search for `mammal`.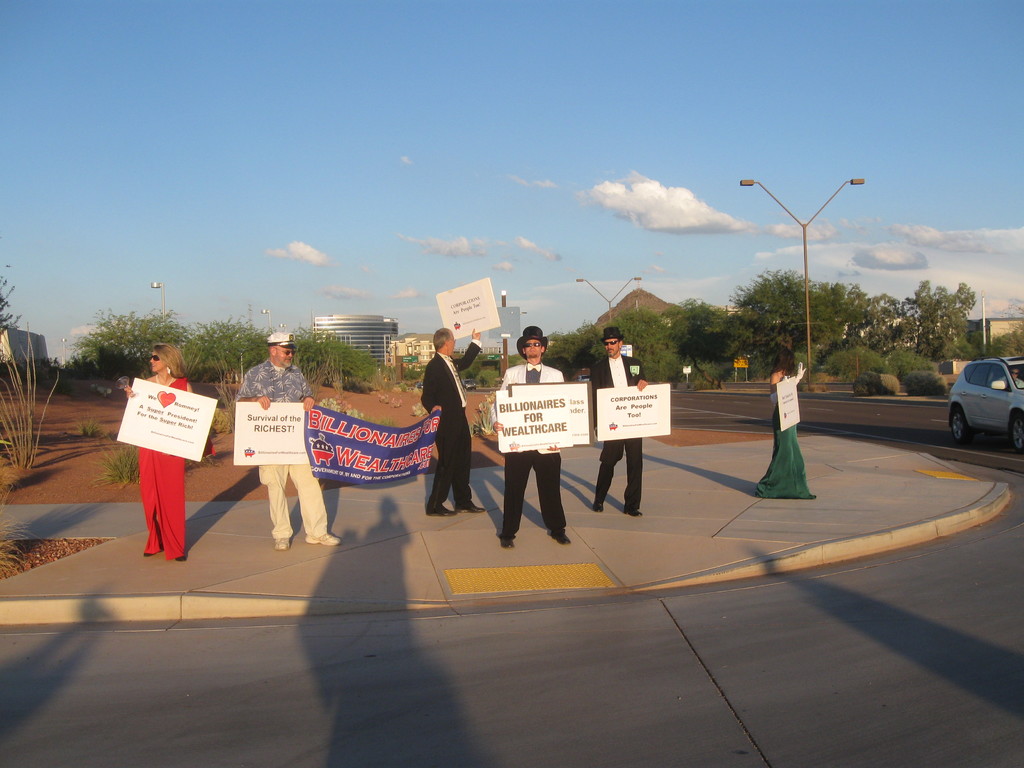
Found at <bbox>591, 330, 652, 518</bbox>.
